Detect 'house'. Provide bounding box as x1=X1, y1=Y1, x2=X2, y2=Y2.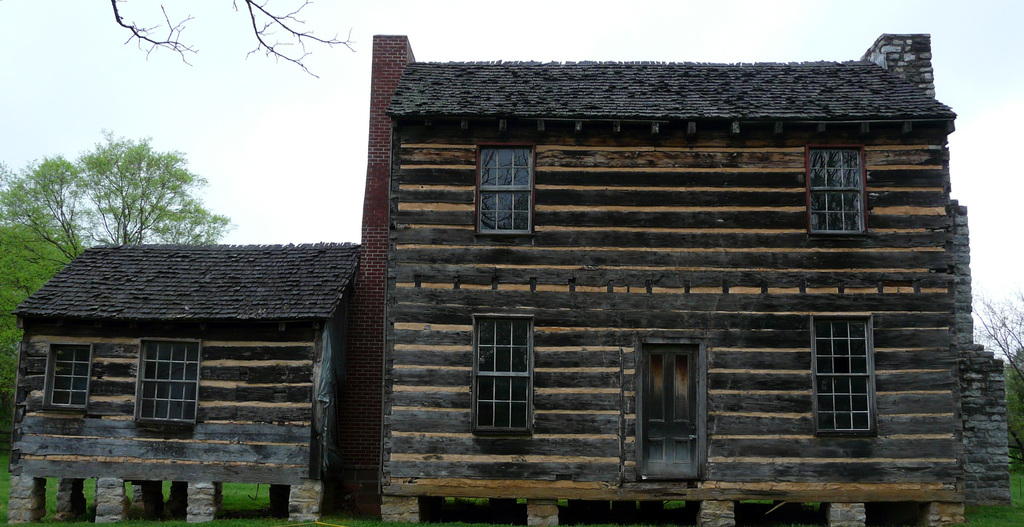
x1=12, y1=206, x2=390, y2=508.
